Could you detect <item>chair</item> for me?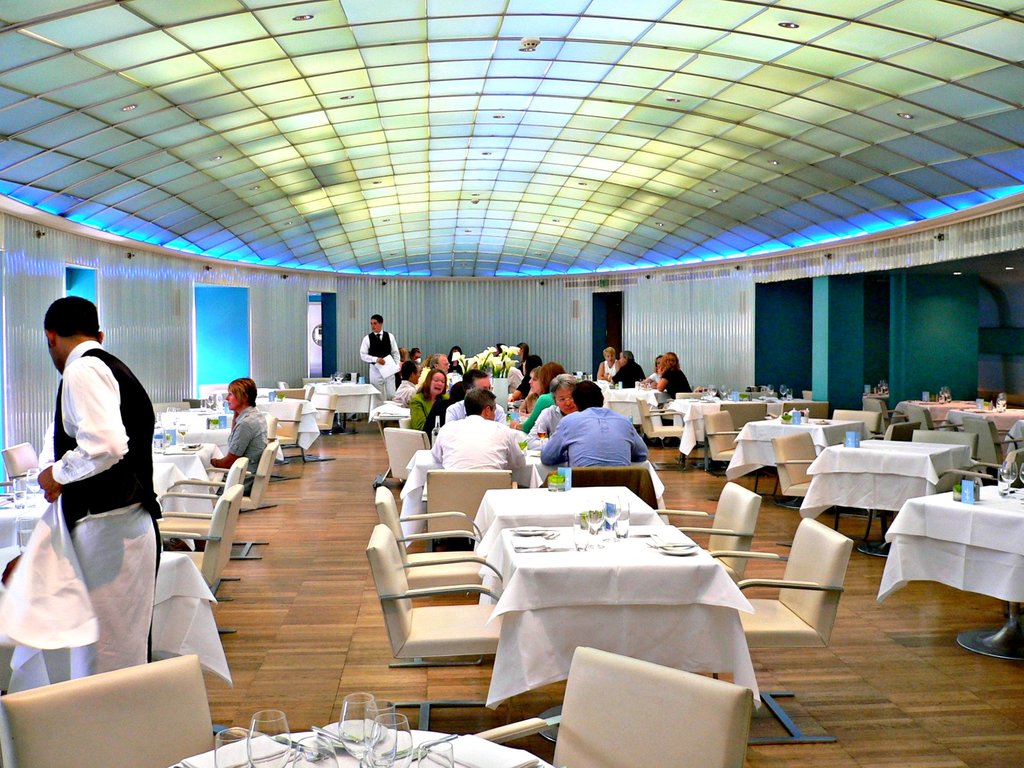
Detection result: BBox(732, 393, 770, 433).
